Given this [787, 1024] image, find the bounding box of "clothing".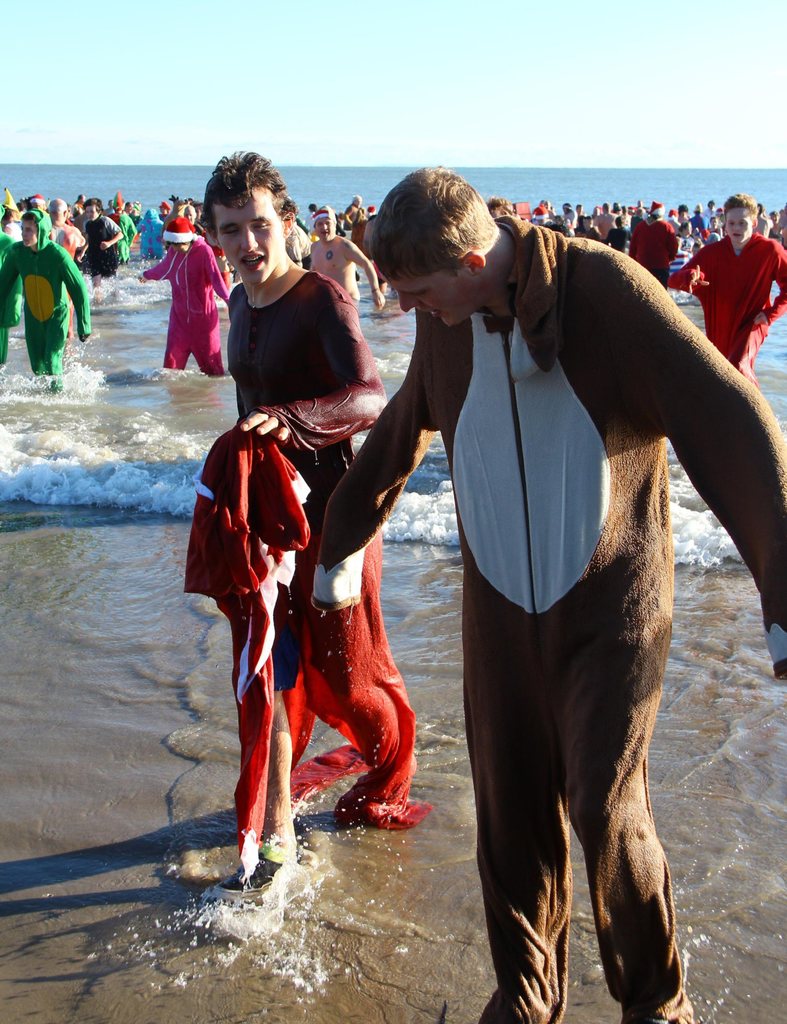
625 223 685 286.
